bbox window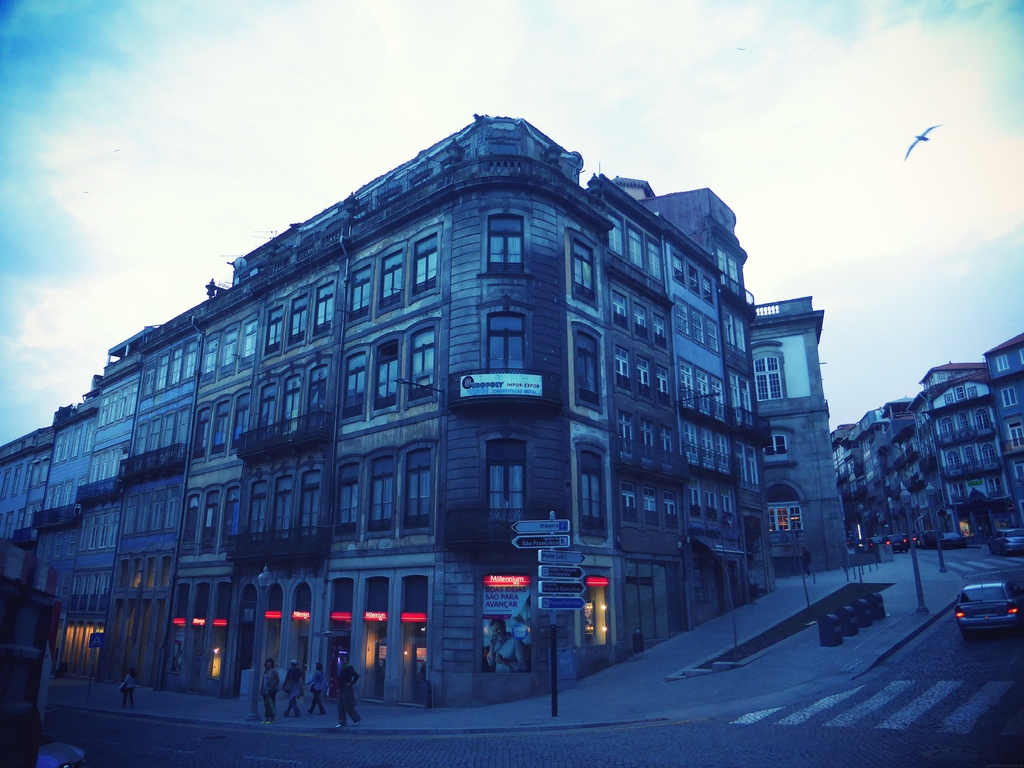
bbox(372, 244, 397, 315)
